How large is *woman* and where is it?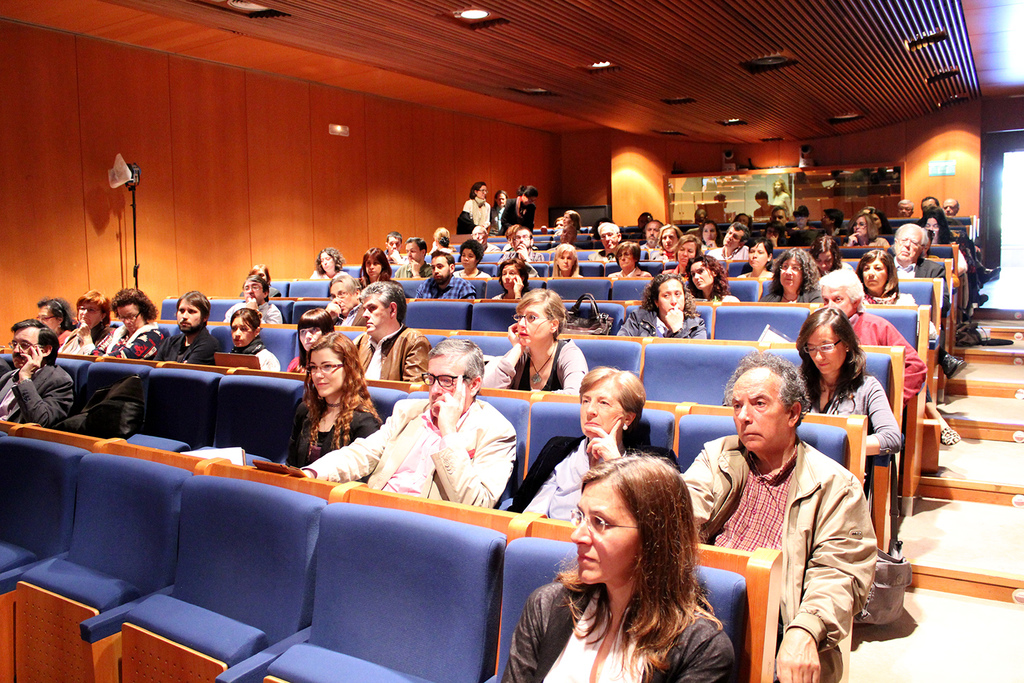
Bounding box: {"left": 768, "top": 180, "right": 795, "bottom": 225}.
